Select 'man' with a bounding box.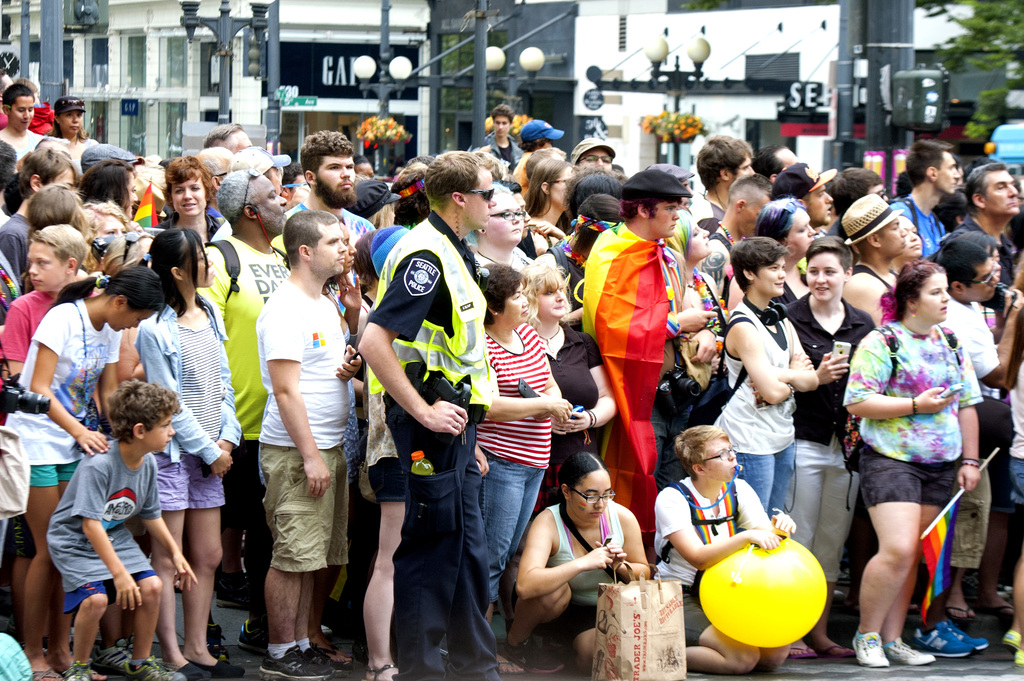
BBox(481, 105, 530, 174).
